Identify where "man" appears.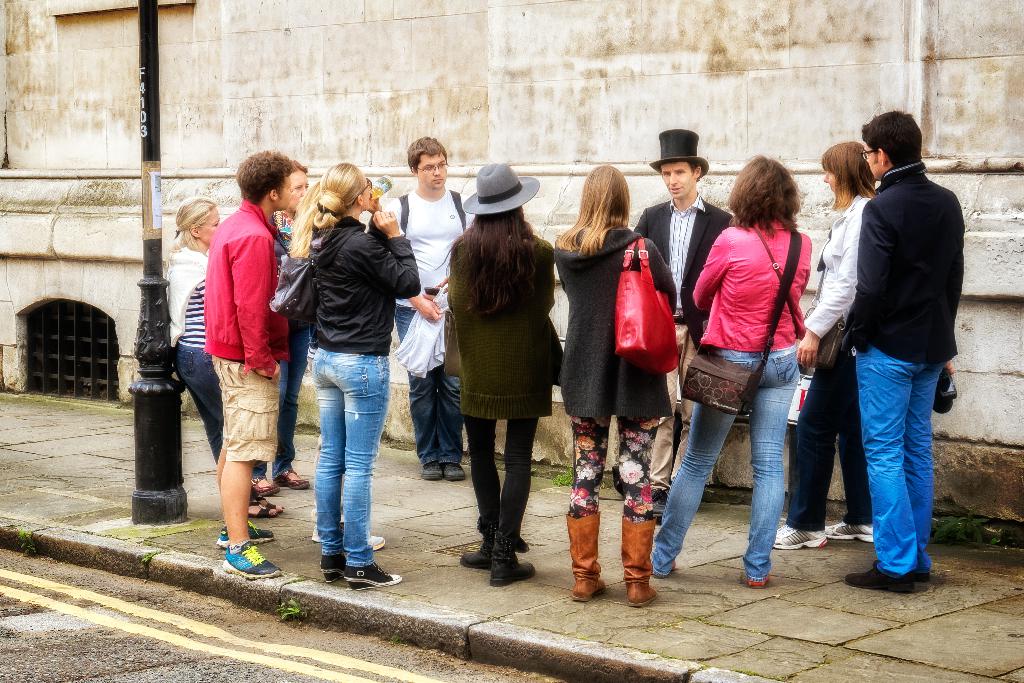
Appears at {"left": 829, "top": 106, "right": 959, "bottom": 595}.
